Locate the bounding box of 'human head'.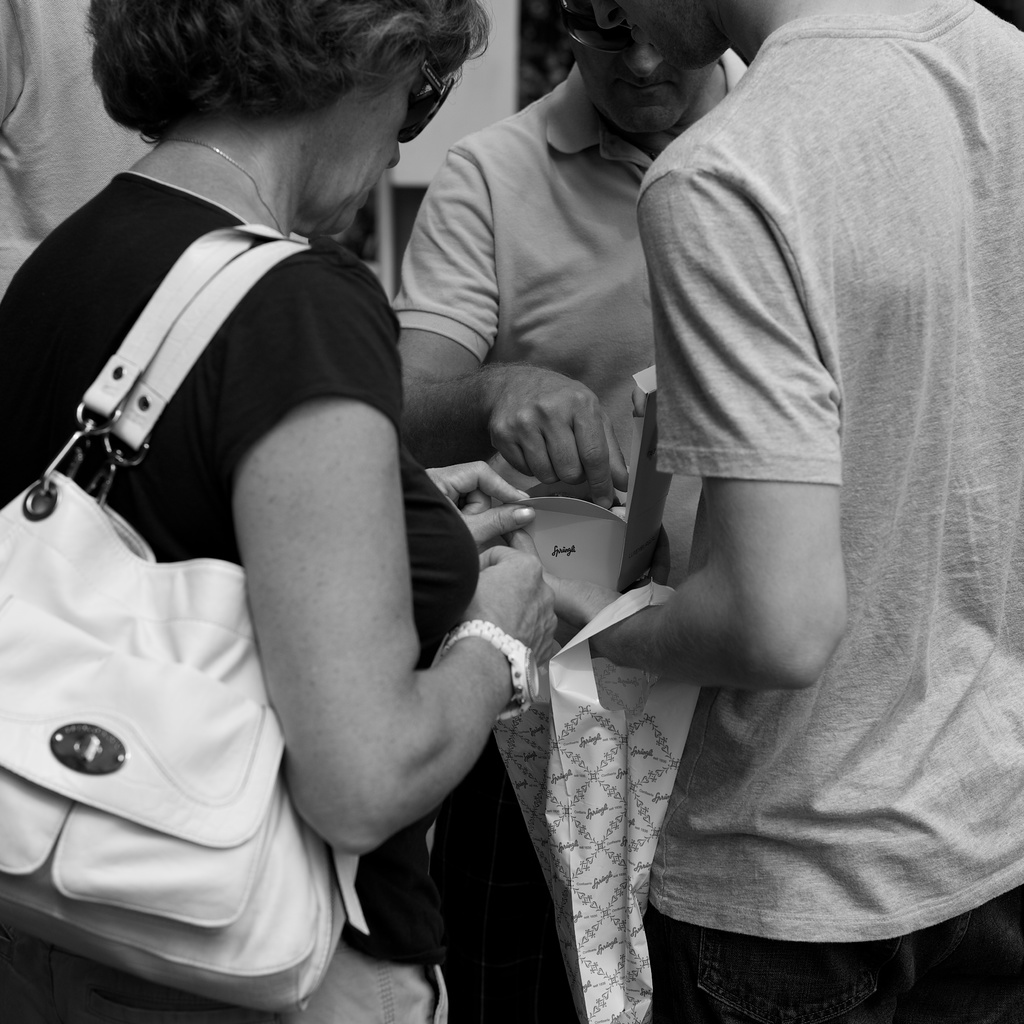
Bounding box: locate(590, 0, 740, 70).
